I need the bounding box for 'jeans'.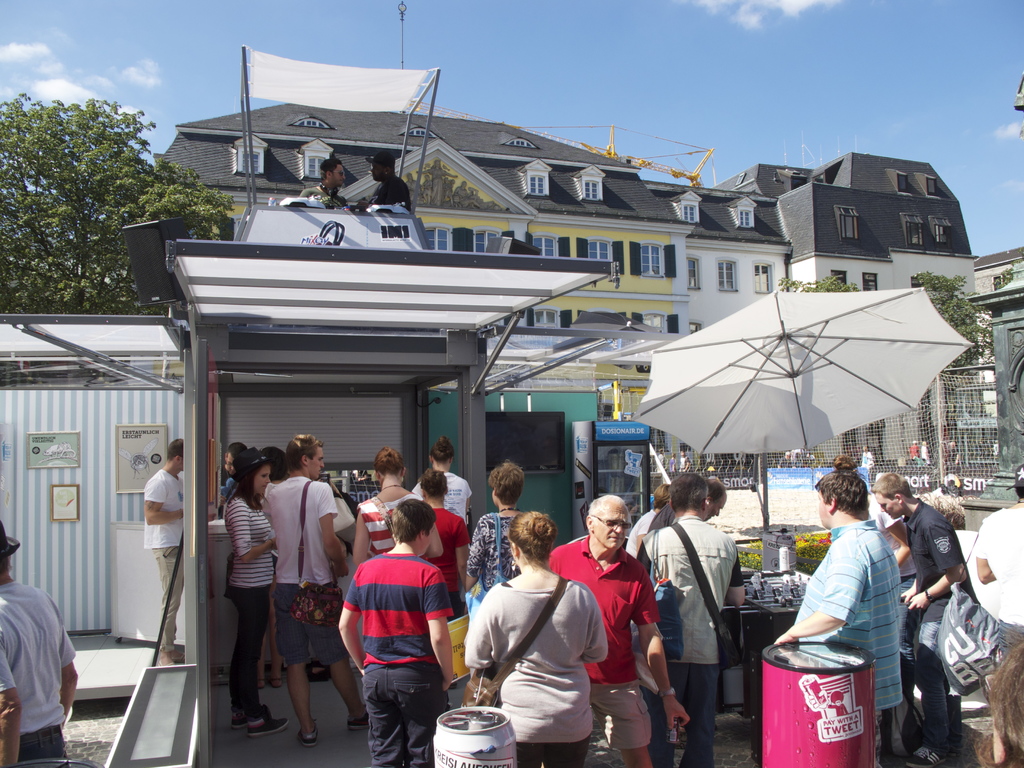
Here it is: <bbox>645, 659, 720, 764</bbox>.
